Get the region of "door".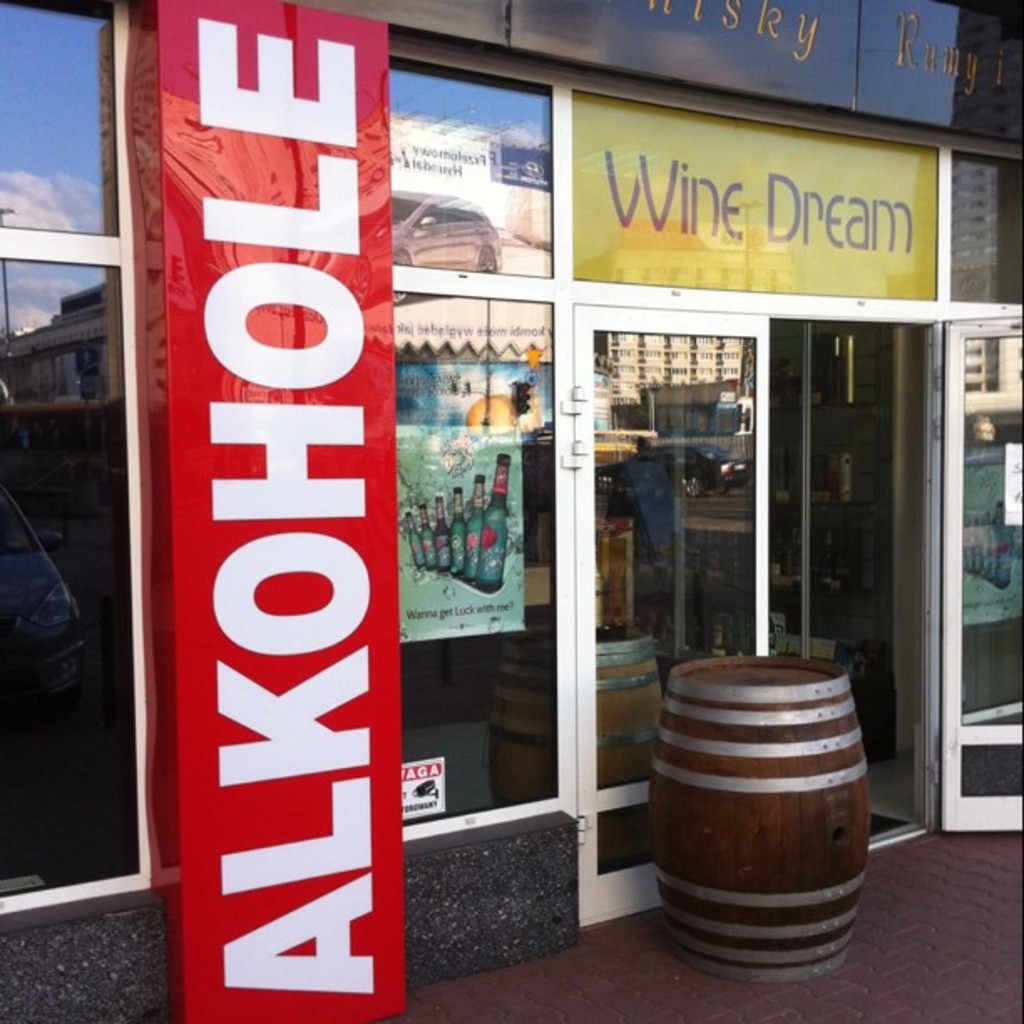
bbox=(944, 316, 1022, 835).
